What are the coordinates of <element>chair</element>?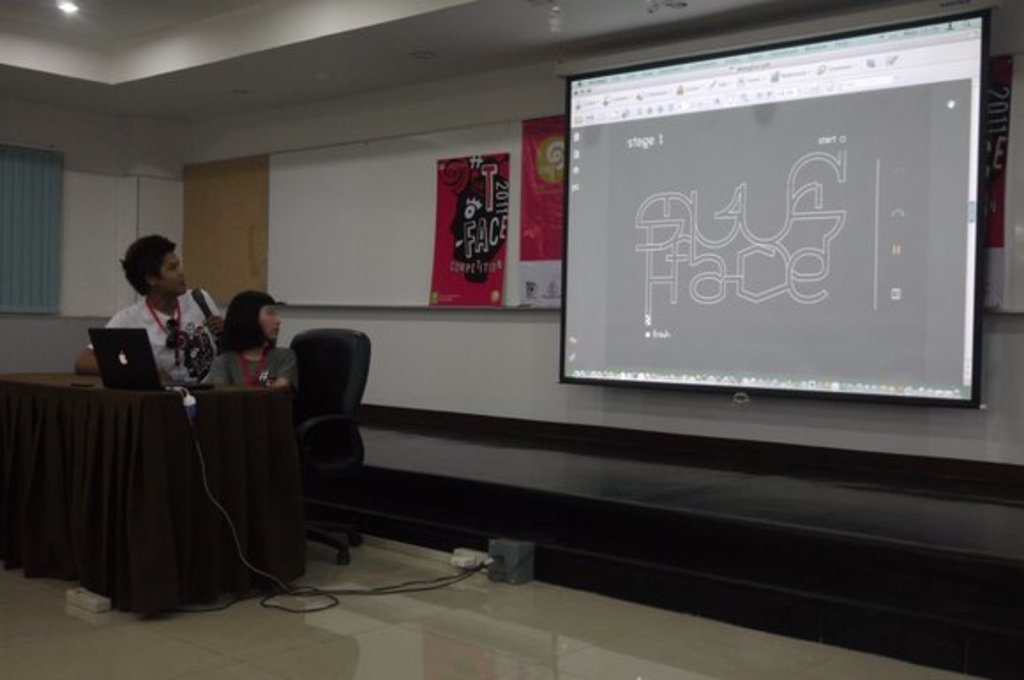
x1=279, y1=327, x2=376, y2=555.
